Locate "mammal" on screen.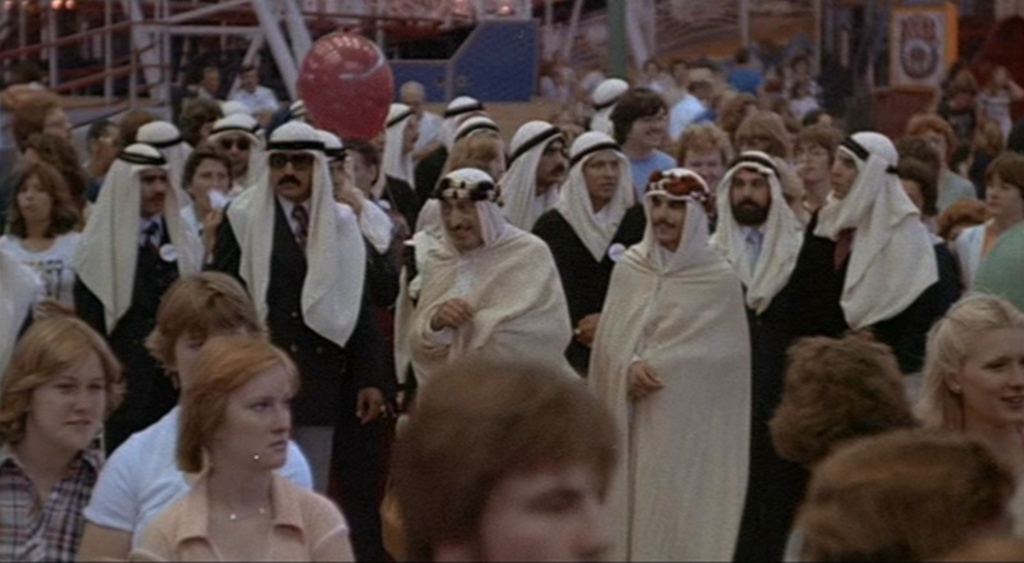
On screen at region(374, 157, 616, 545).
